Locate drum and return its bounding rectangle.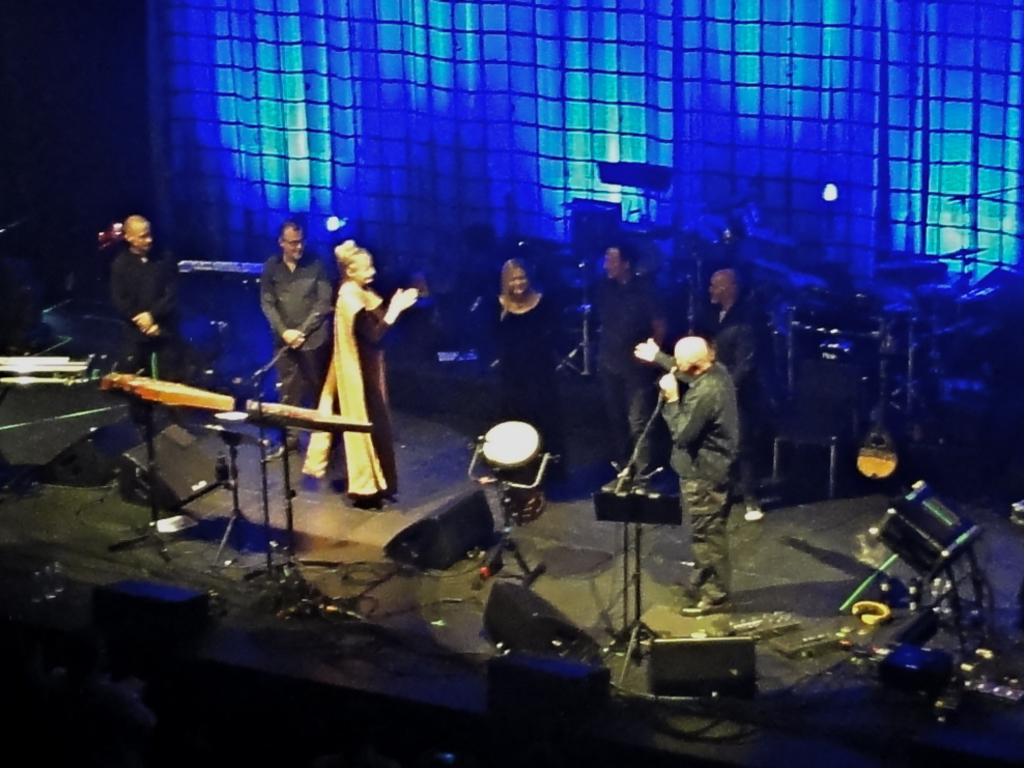
detection(874, 479, 980, 571).
